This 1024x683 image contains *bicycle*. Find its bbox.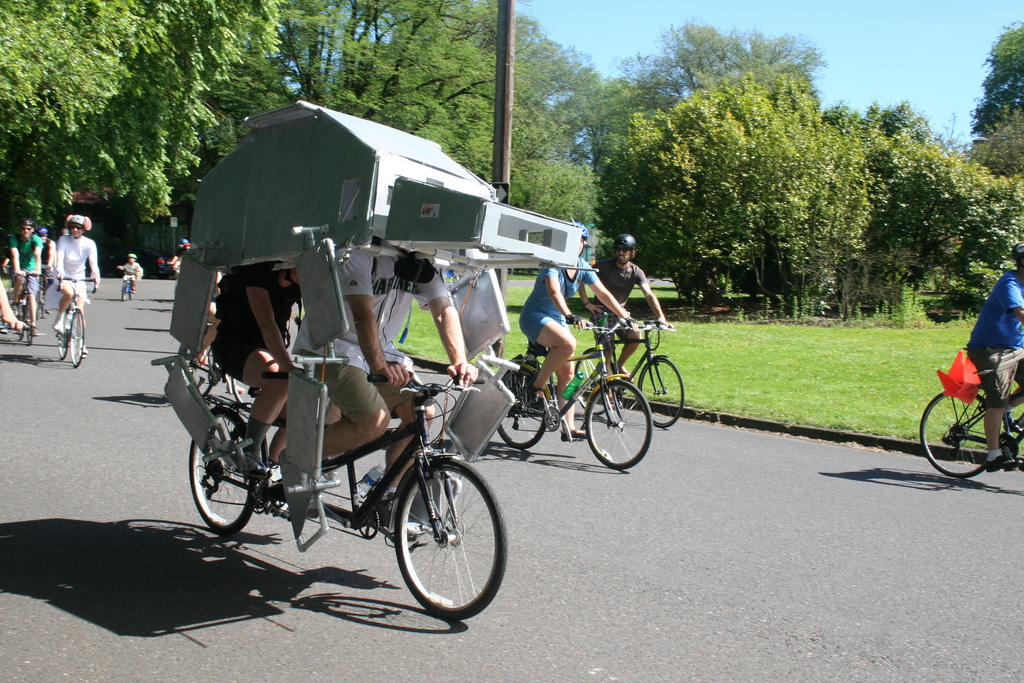
crop(13, 273, 43, 344).
